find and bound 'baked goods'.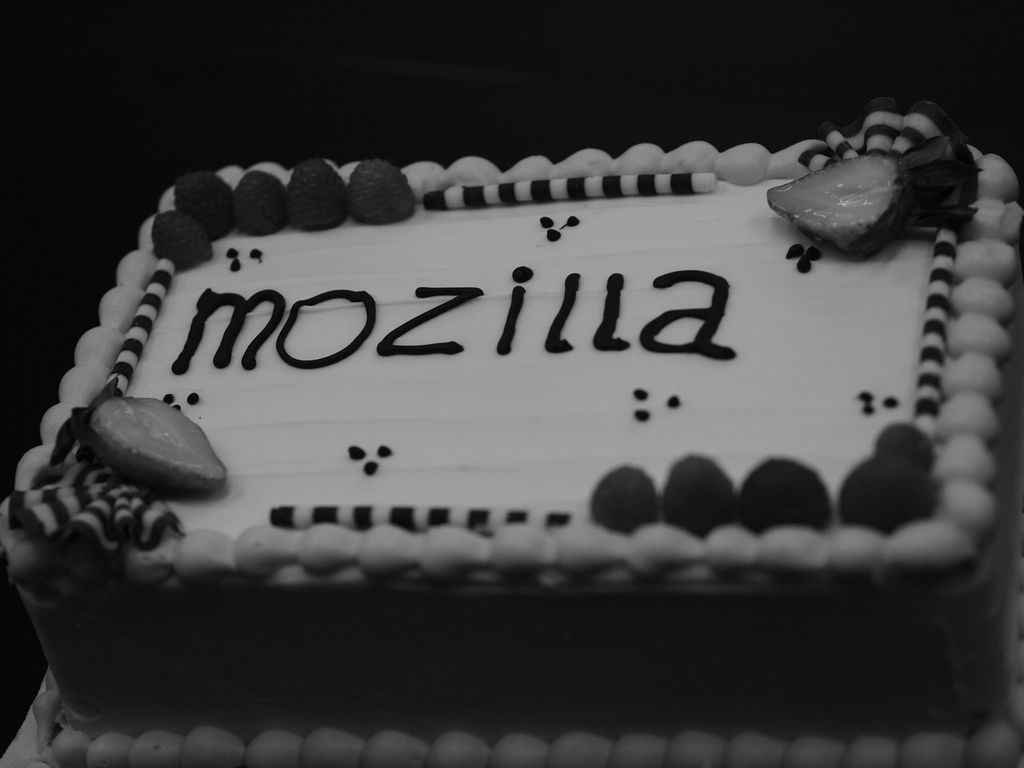
Bound: <box>0,108,1023,668</box>.
